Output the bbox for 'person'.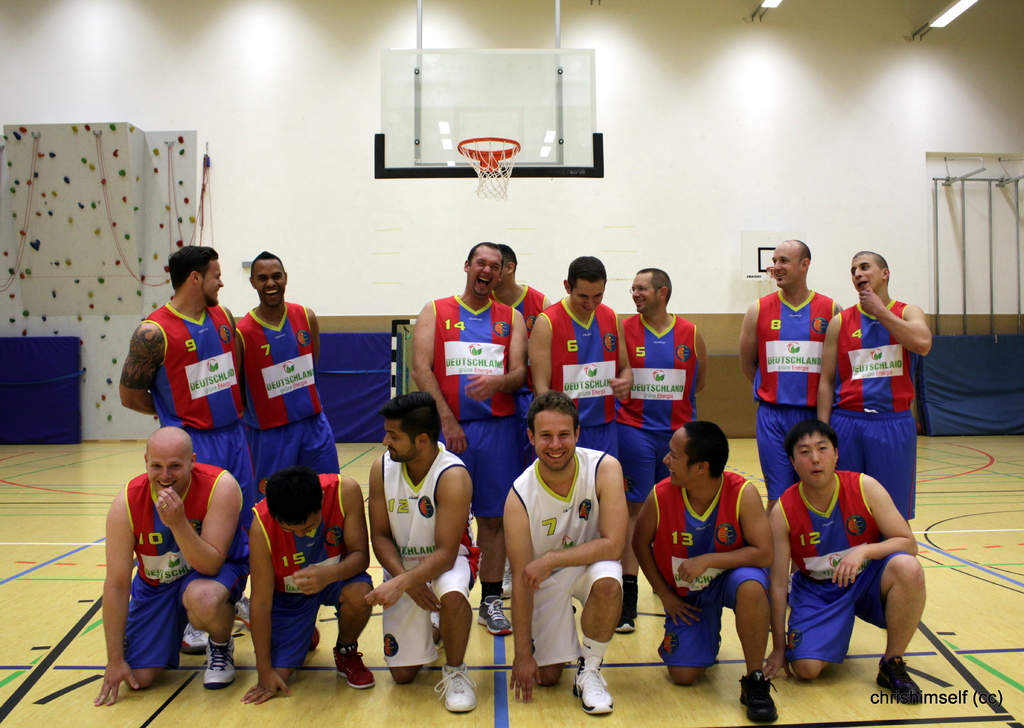
[x1=122, y1=243, x2=248, y2=652].
